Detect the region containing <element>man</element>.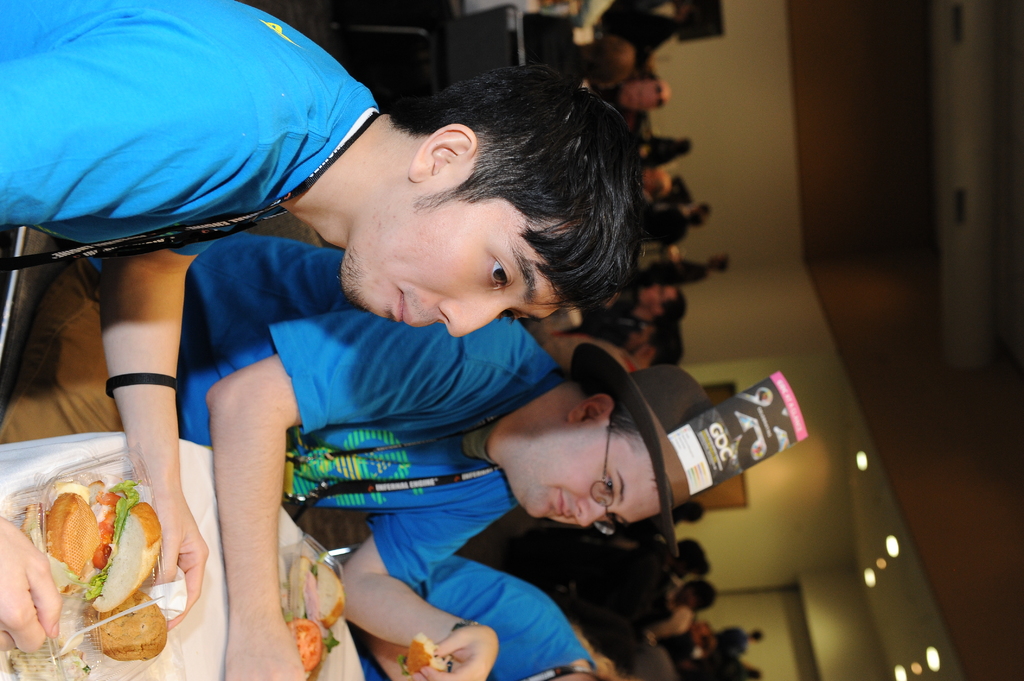
639 537 703 595.
